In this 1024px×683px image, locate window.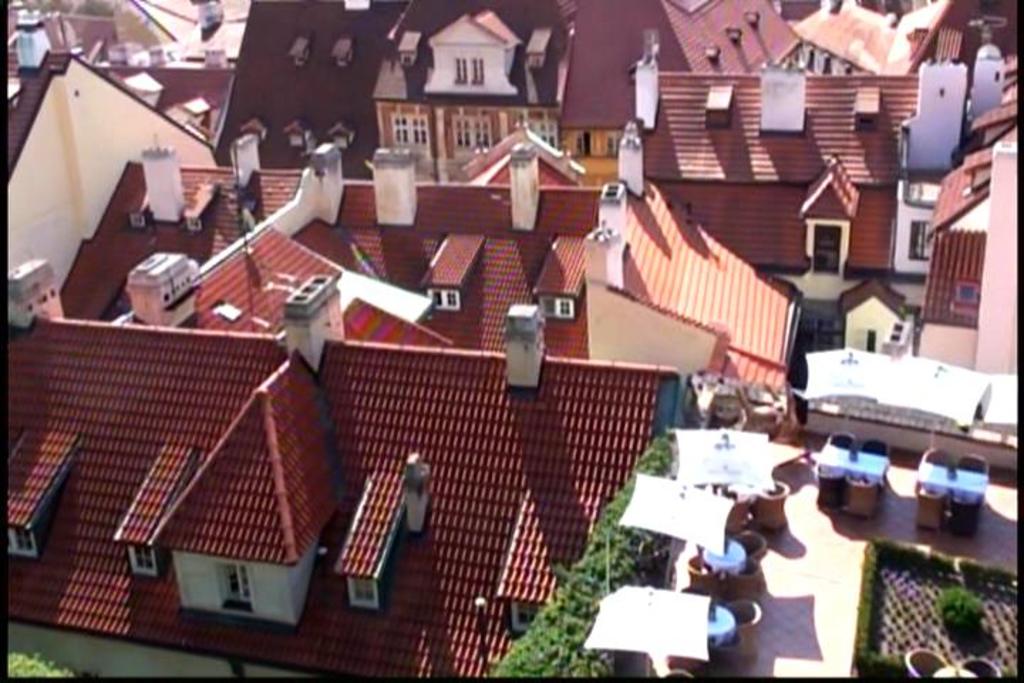
Bounding box: {"x1": 385, "y1": 114, "x2": 431, "y2": 147}.
